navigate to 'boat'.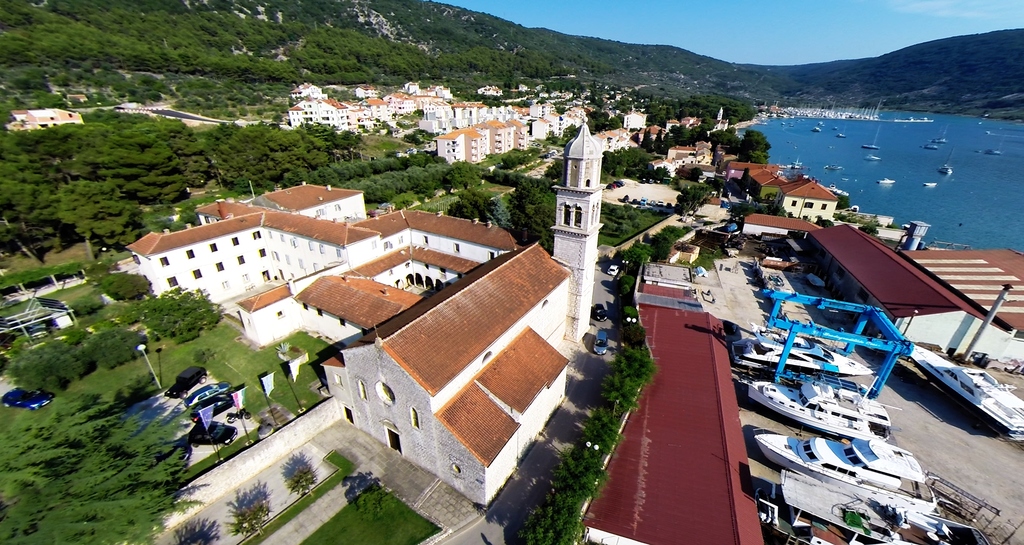
Navigation target: crop(755, 438, 939, 515).
